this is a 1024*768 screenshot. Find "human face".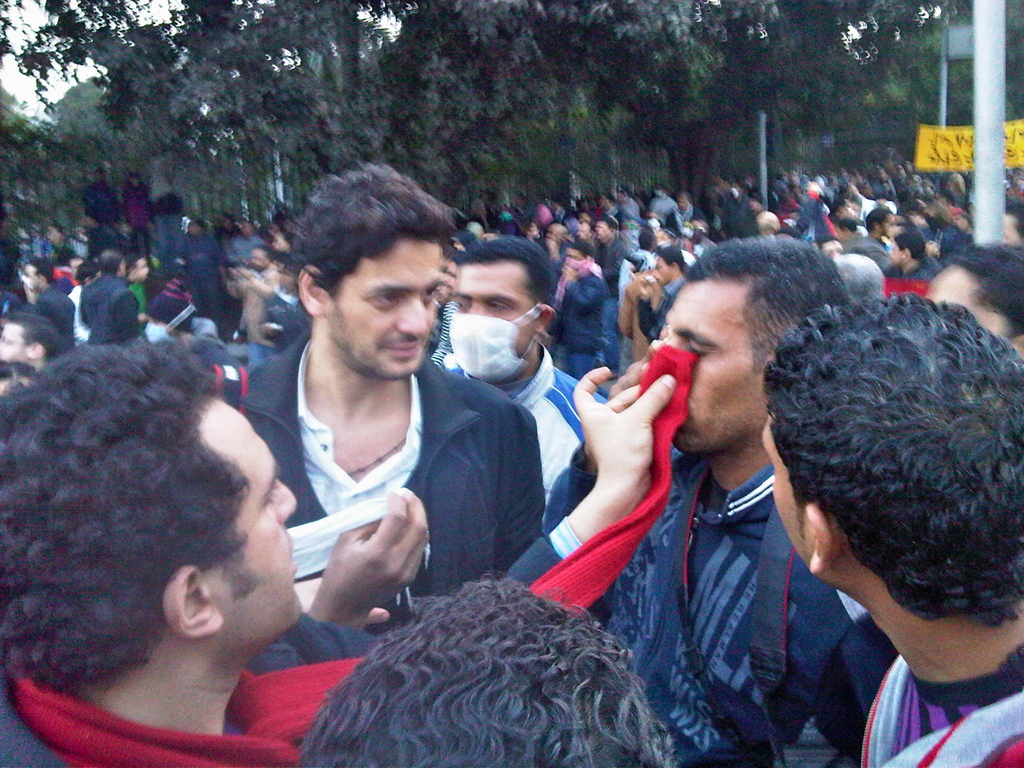
Bounding box: x1=759 y1=428 x2=810 y2=575.
